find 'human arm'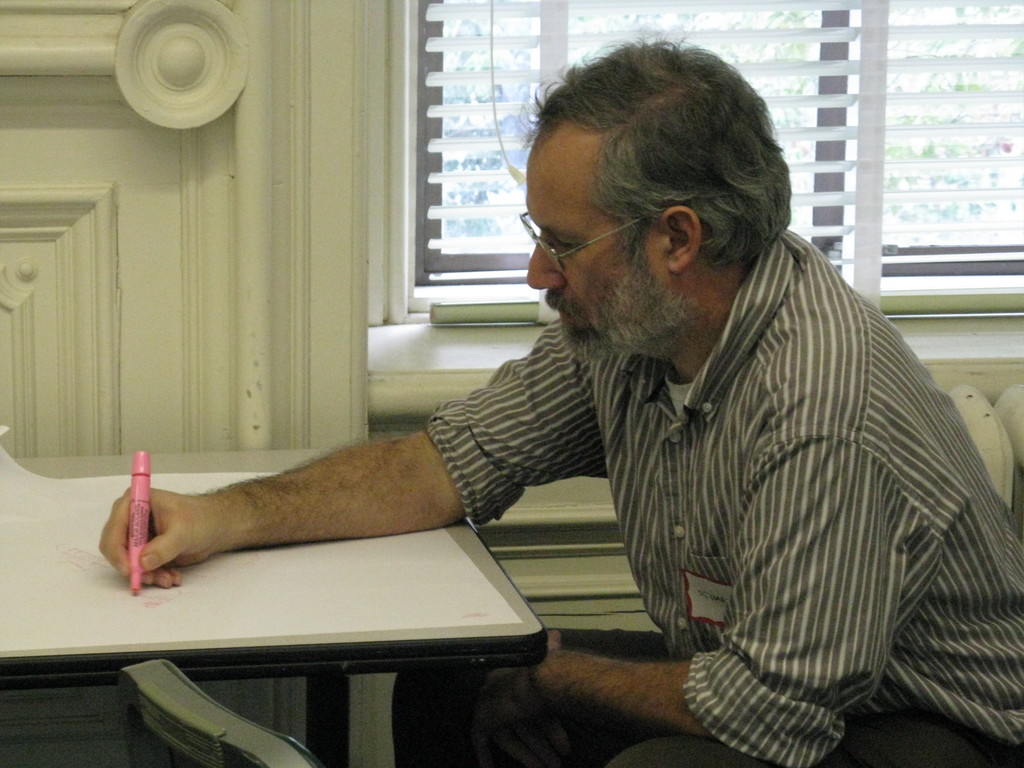
<box>105,316,602,588</box>
